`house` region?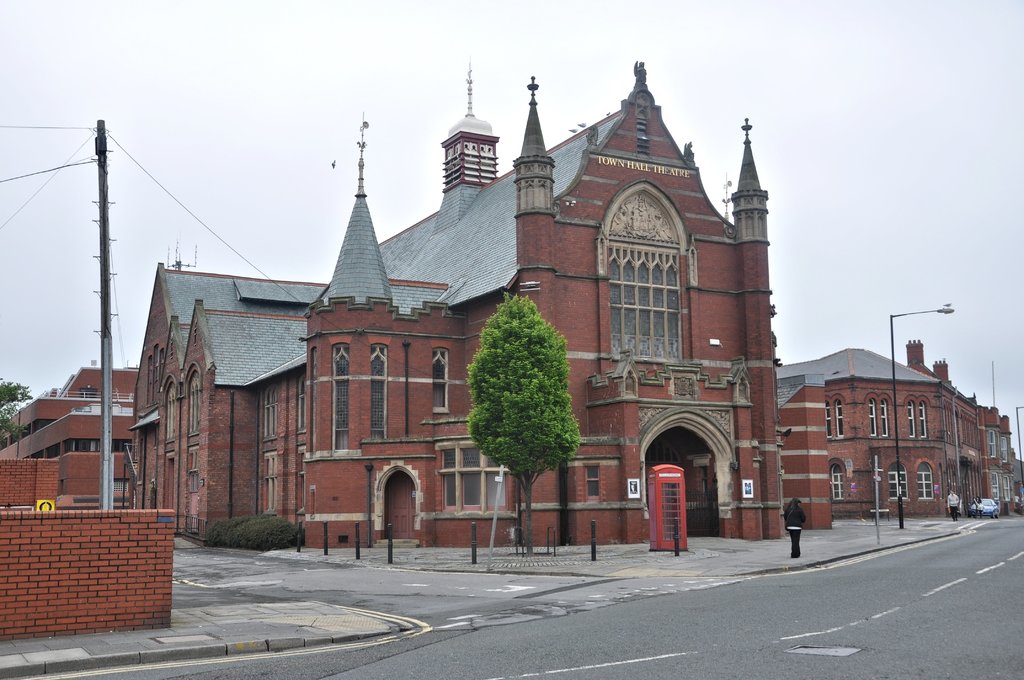
[811,346,991,519]
